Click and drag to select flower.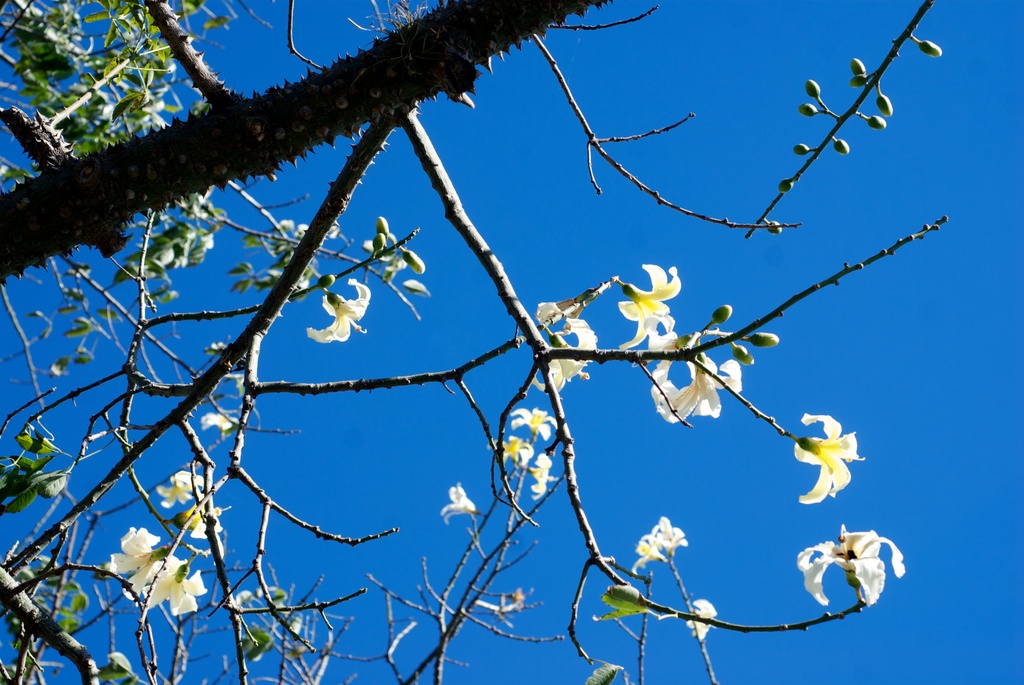
Selection: rect(200, 412, 237, 429).
